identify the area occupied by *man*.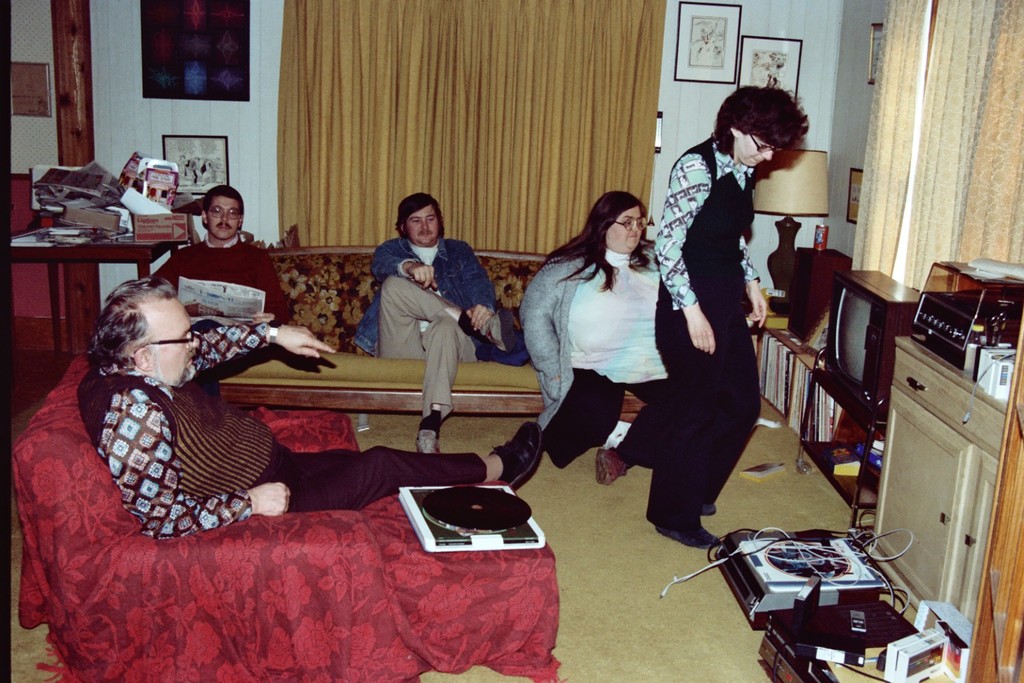
Area: pyautogui.locateOnScreen(71, 277, 547, 544).
